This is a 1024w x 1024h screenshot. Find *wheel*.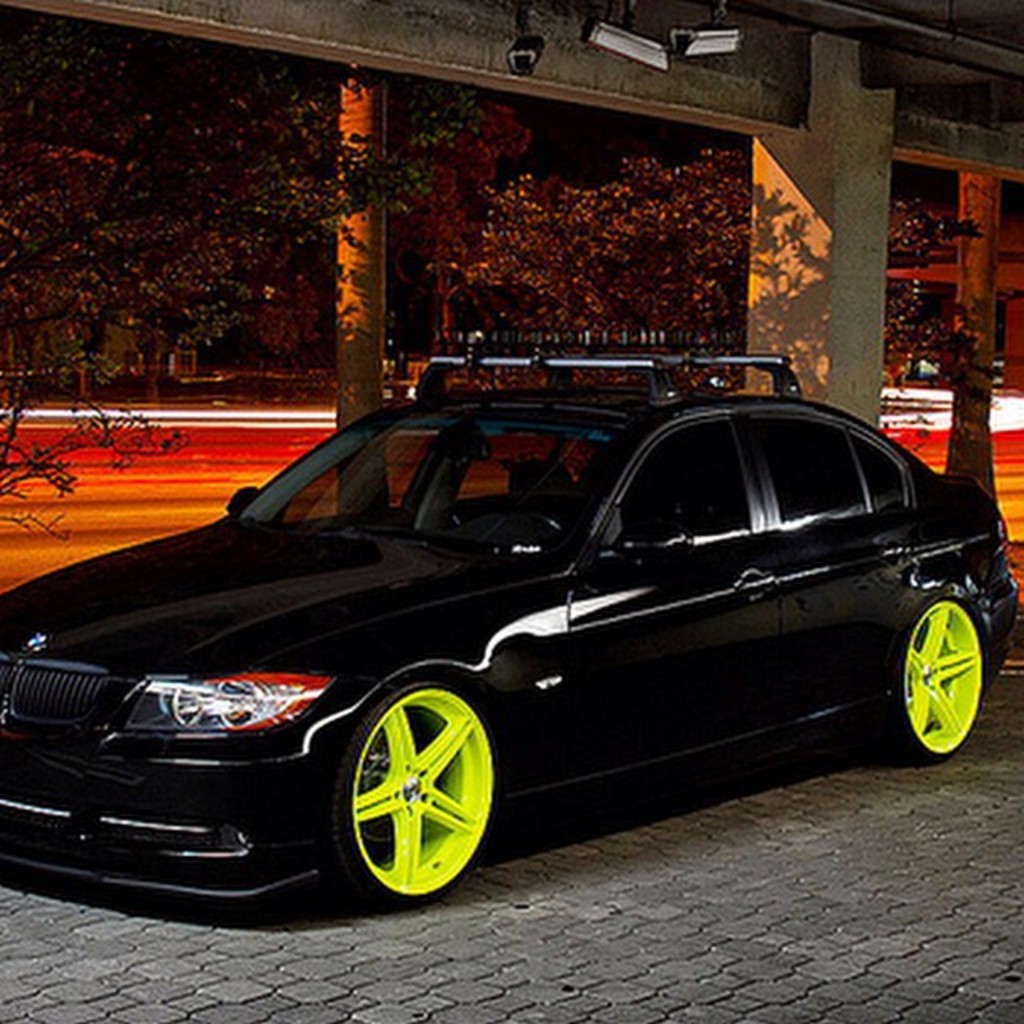
Bounding box: pyautogui.locateOnScreen(885, 600, 986, 758).
